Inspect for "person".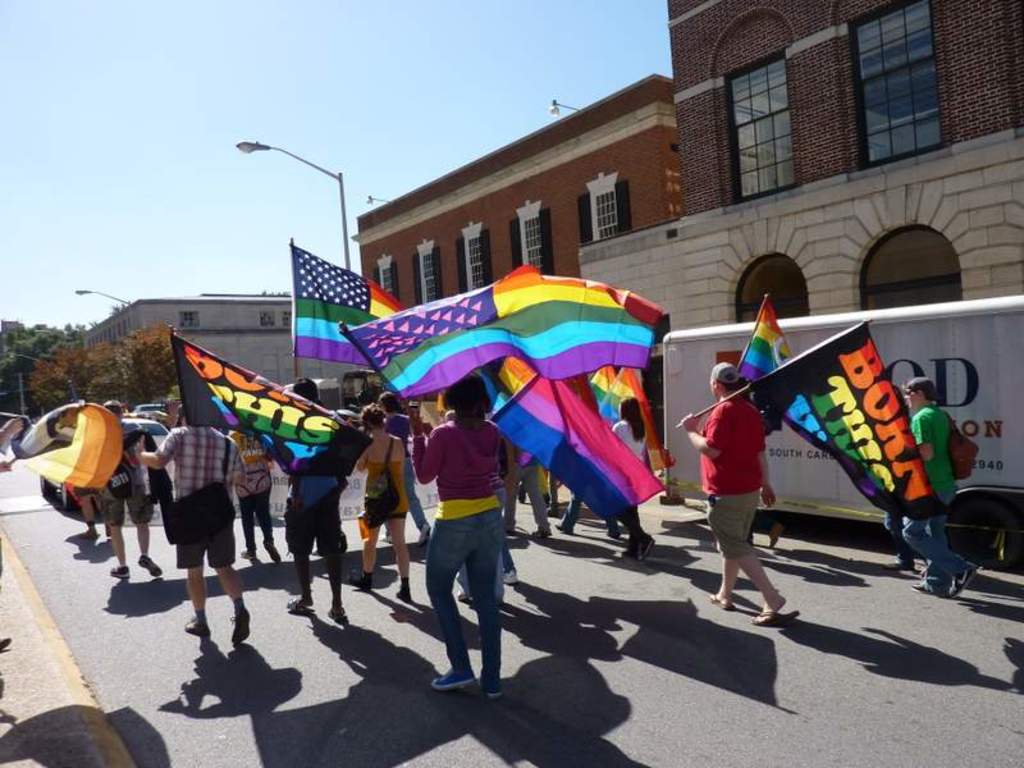
Inspection: crop(701, 339, 790, 637).
